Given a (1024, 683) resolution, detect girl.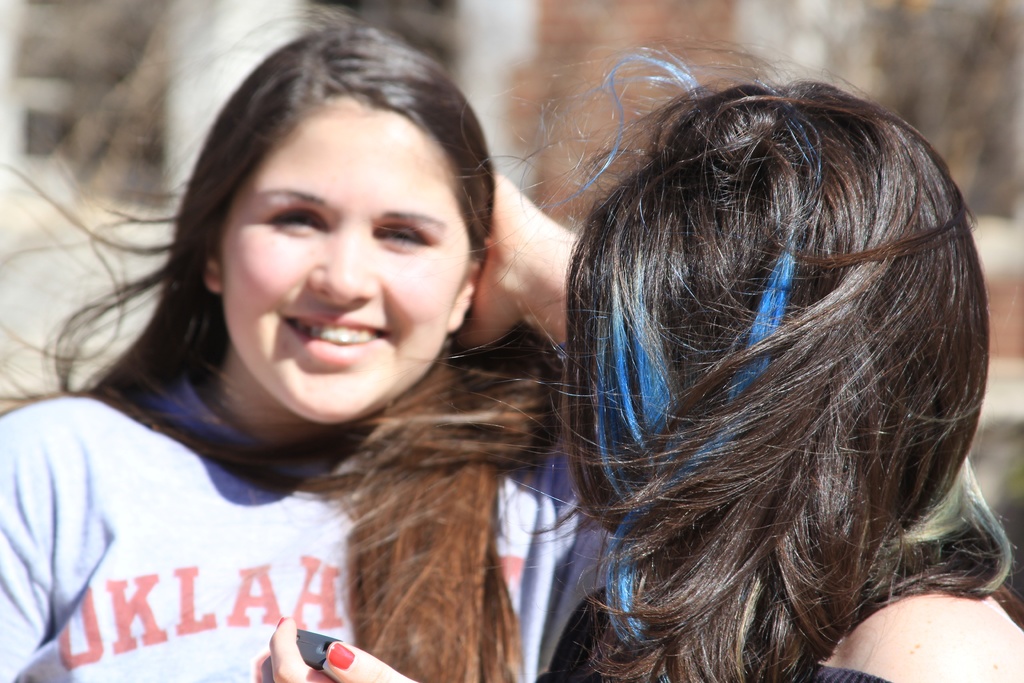
rect(0, 0, 594, 682).
